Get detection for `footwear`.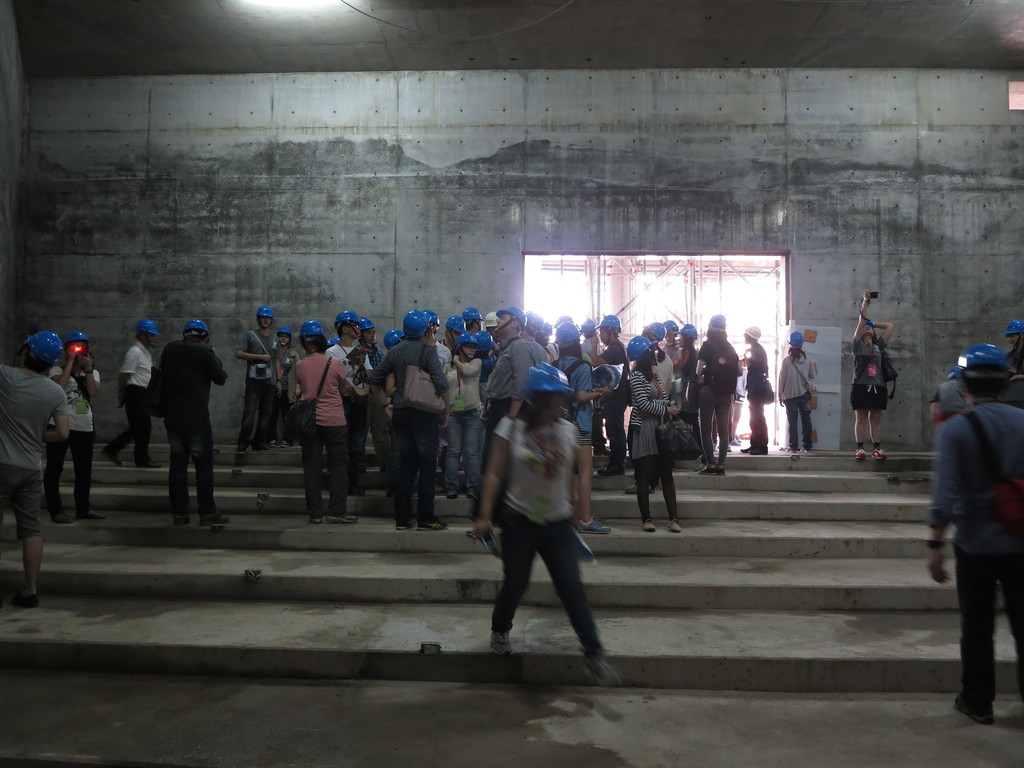
Detection: bbox=[174, 508, 189, 531].
